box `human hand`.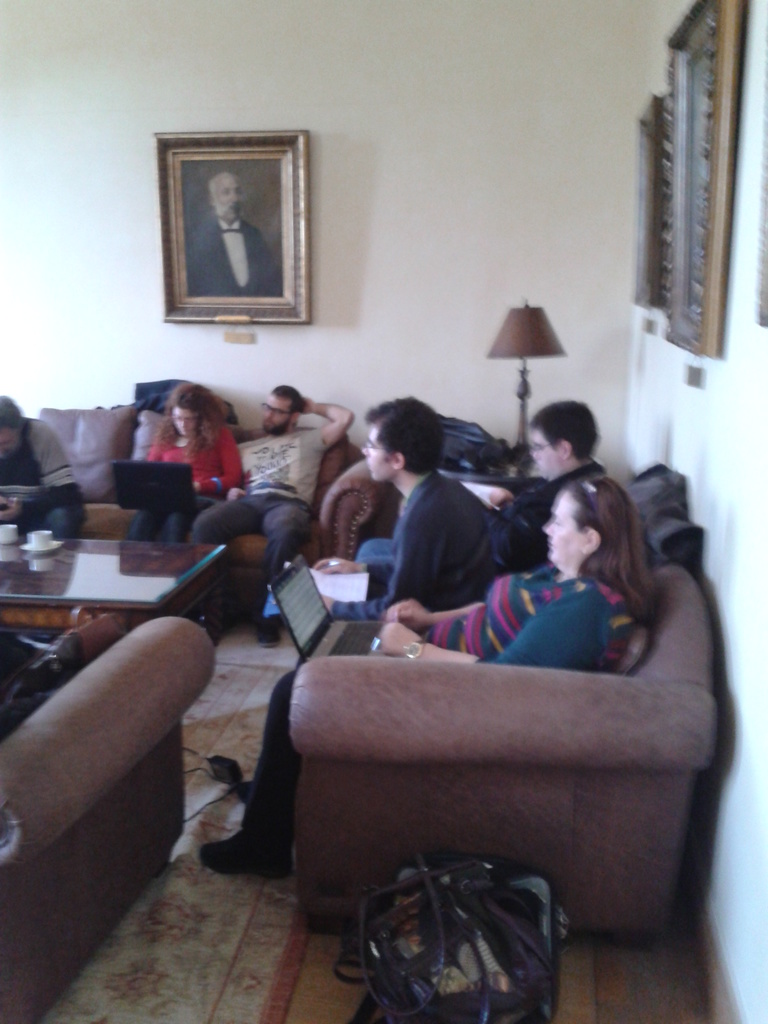
bbox(484, 488, 515, 509).
